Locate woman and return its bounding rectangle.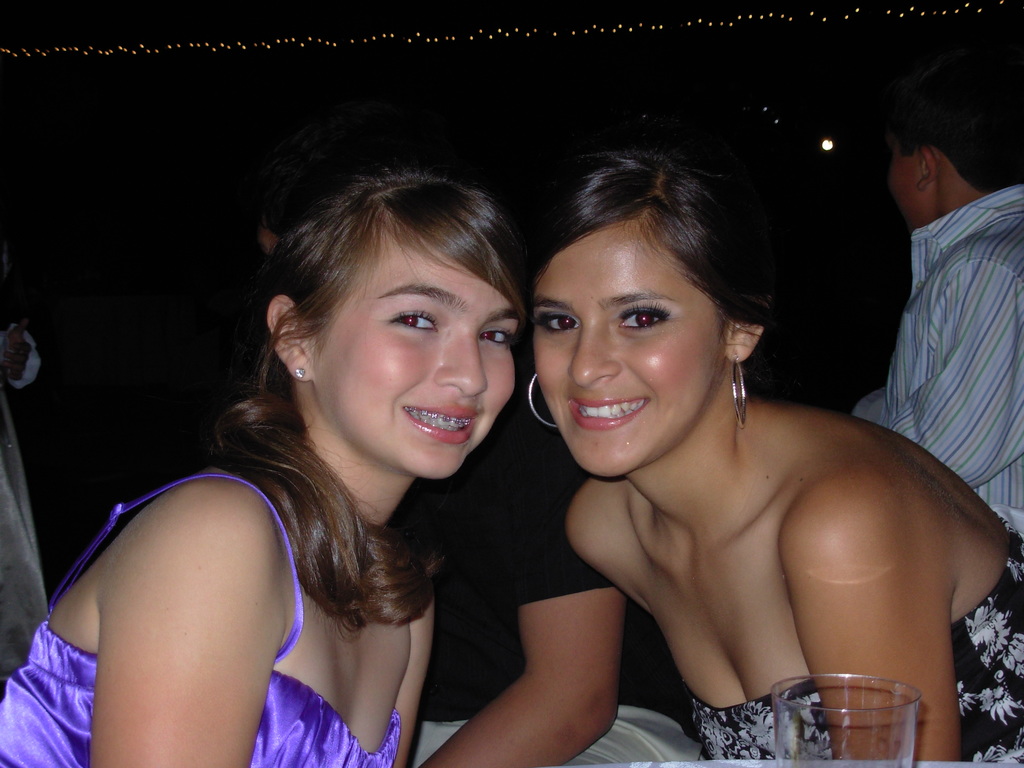
box(524, 144, 1023, 767).
